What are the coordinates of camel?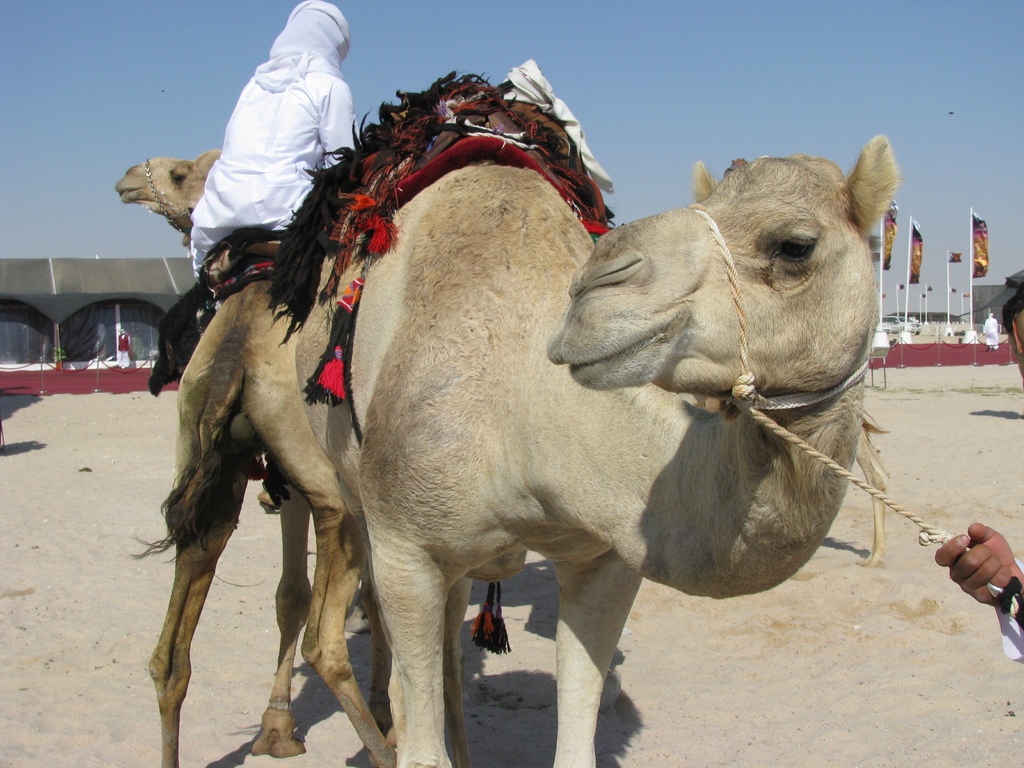
detection(264, 63, 900, 767).
